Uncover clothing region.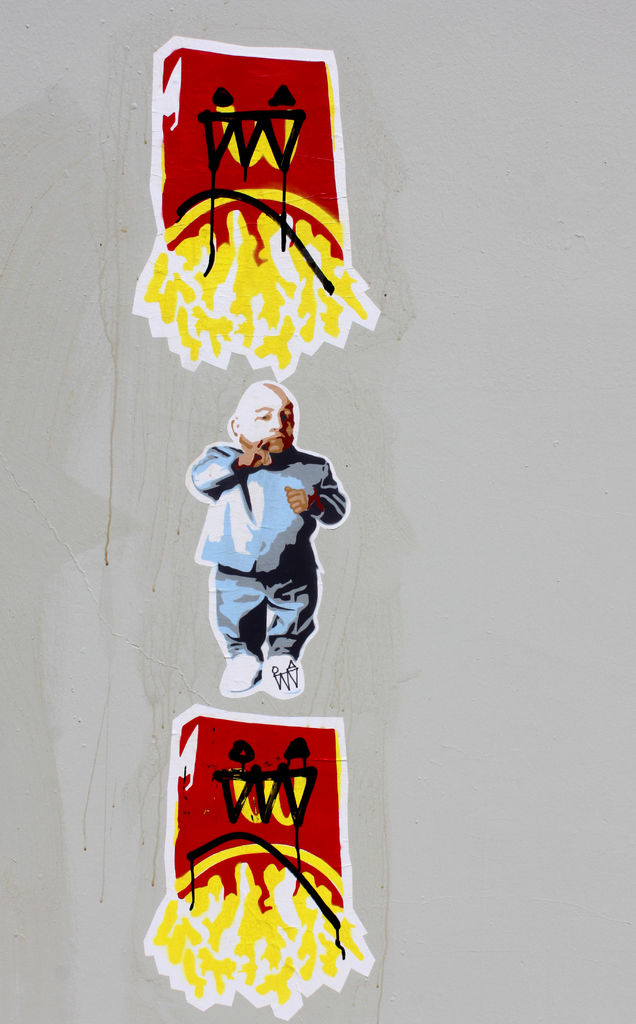
Uncovered: crop(177, 449, 354, 635).
